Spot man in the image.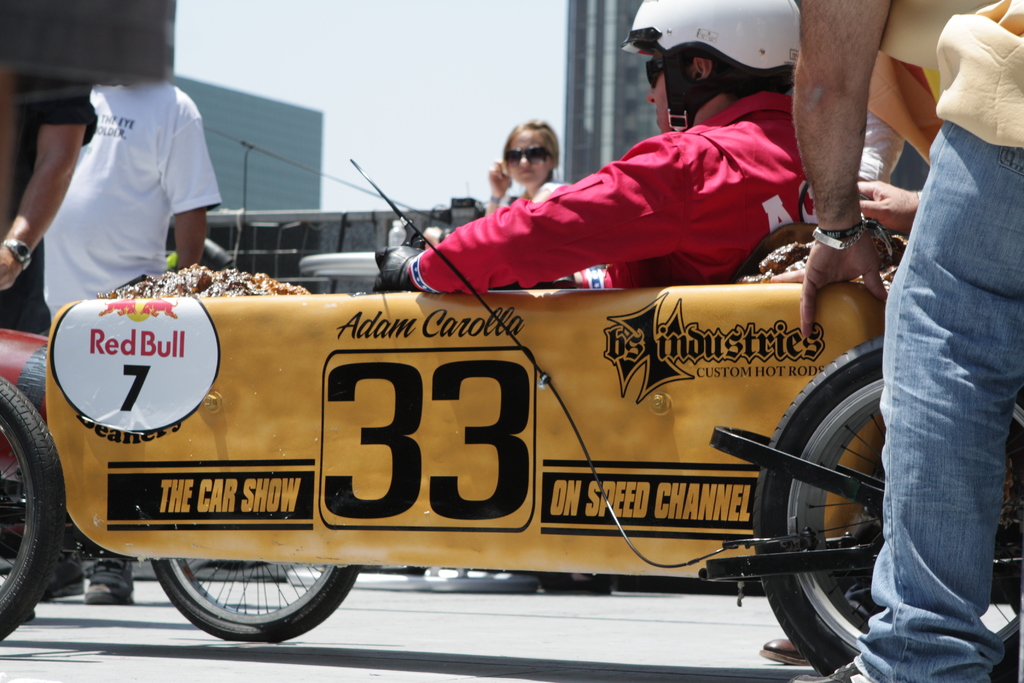
man found at (42,83,225,616).
